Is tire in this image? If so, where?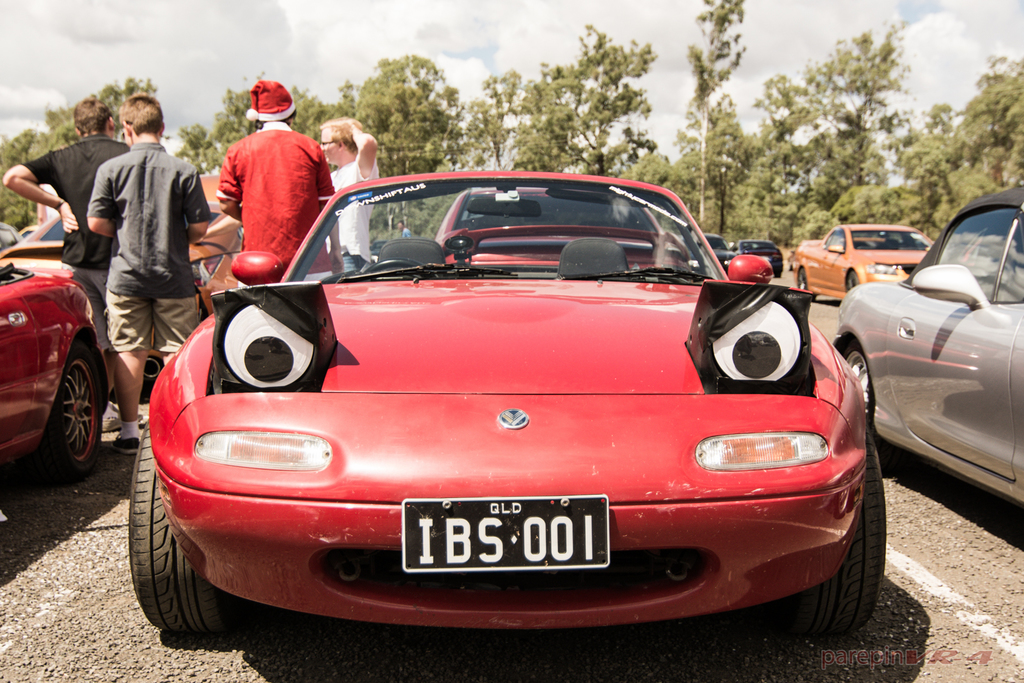
Yes, at (x1=128, y1=419, x2=224, y2=633).
